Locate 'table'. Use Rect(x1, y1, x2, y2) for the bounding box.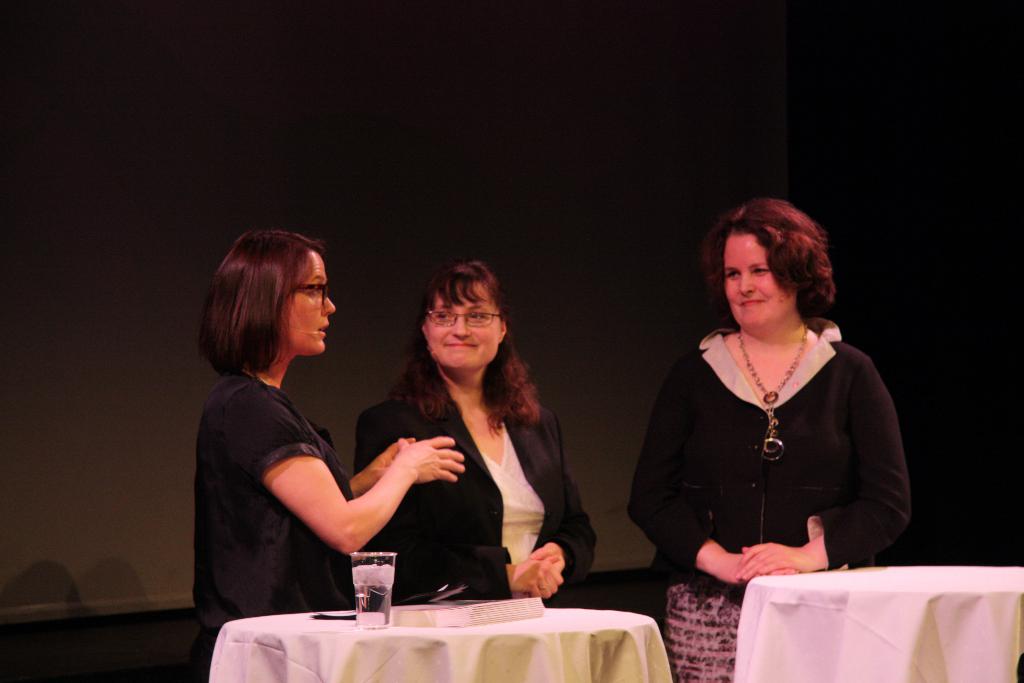
Rect(726, 564, 999, 677).
